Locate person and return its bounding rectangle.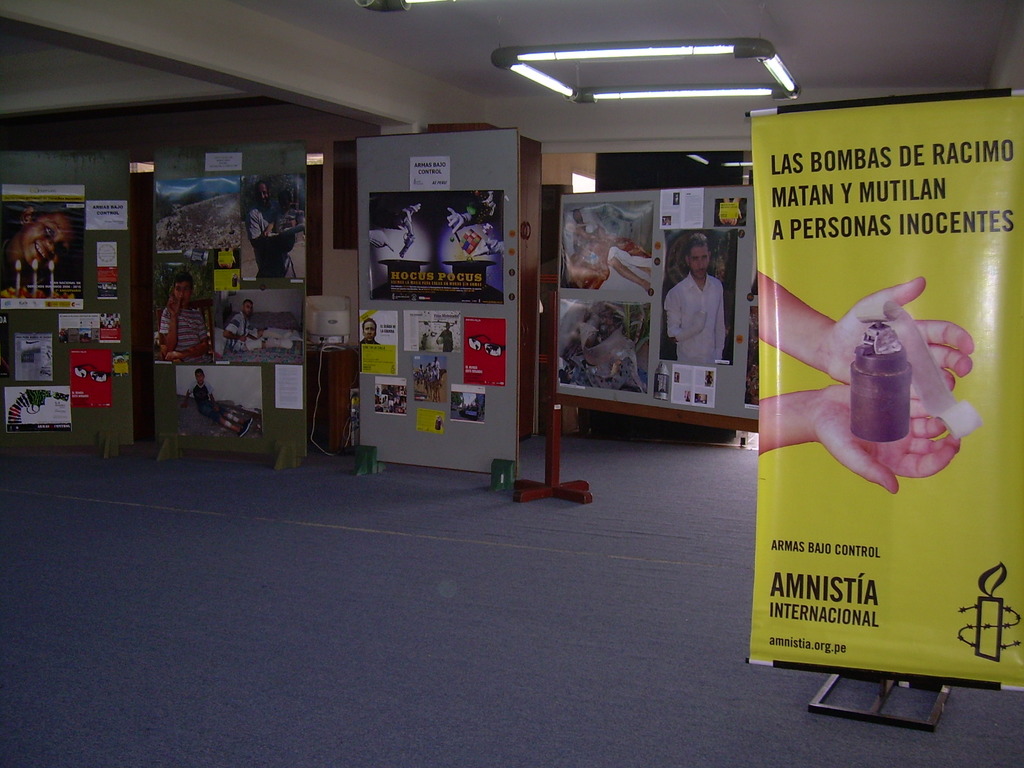
BBox(361, 320, 380, 344).
